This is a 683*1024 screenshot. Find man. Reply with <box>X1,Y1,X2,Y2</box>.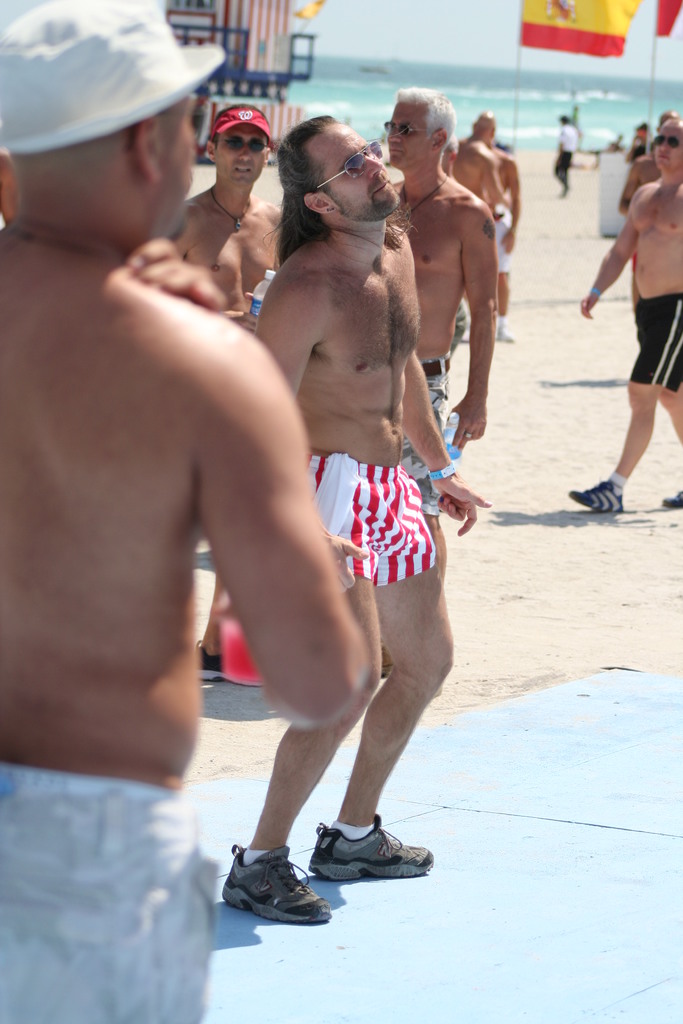
<box>548,113,583,200</box>.
